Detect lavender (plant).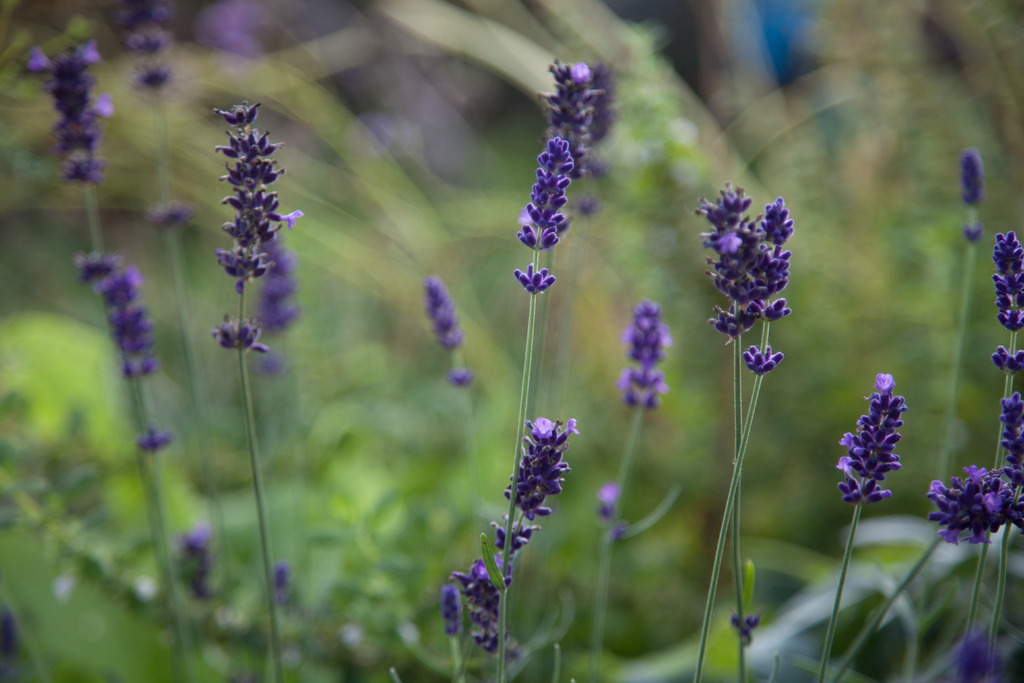
Detected at {"left": 1004, "top": 385, "right": 1023, "bottom": 478}.
